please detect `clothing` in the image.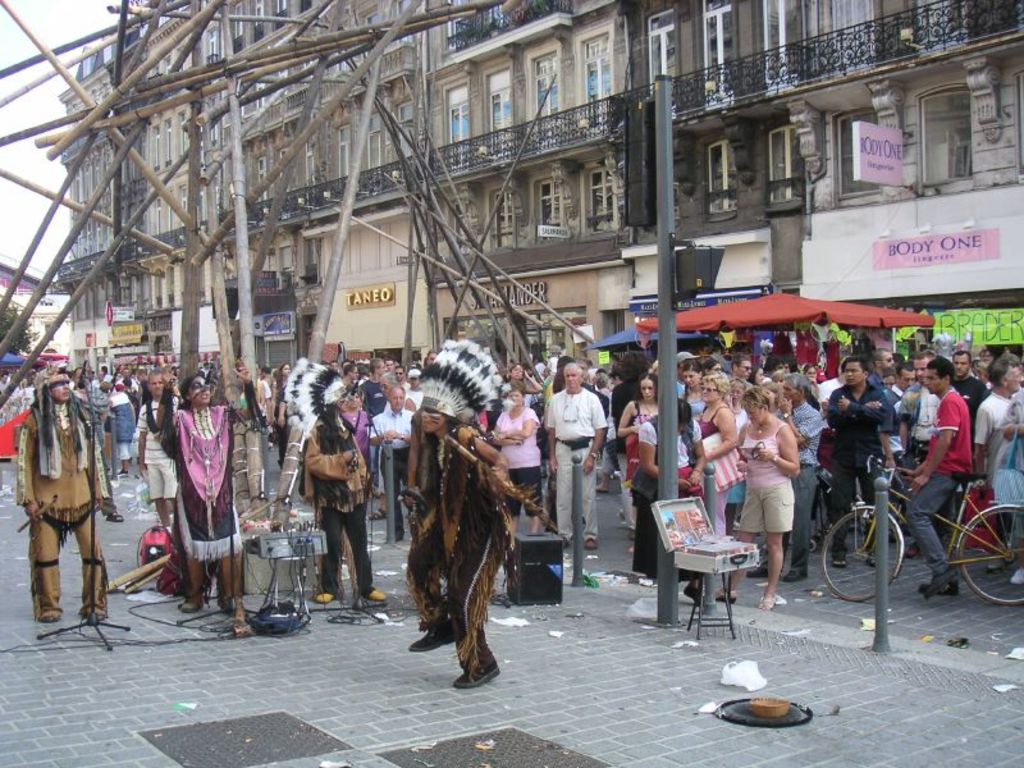
left=695, top=398, right=727, bottom=534.
